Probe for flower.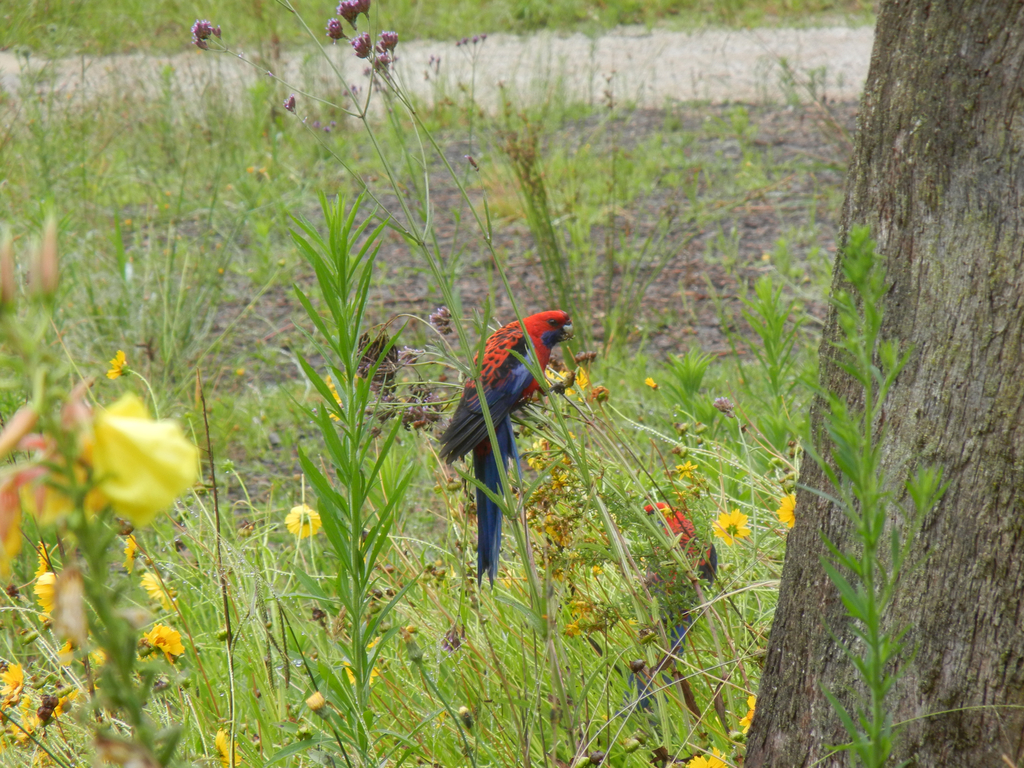
Probe result: box=[538, 362, 577, 387].
